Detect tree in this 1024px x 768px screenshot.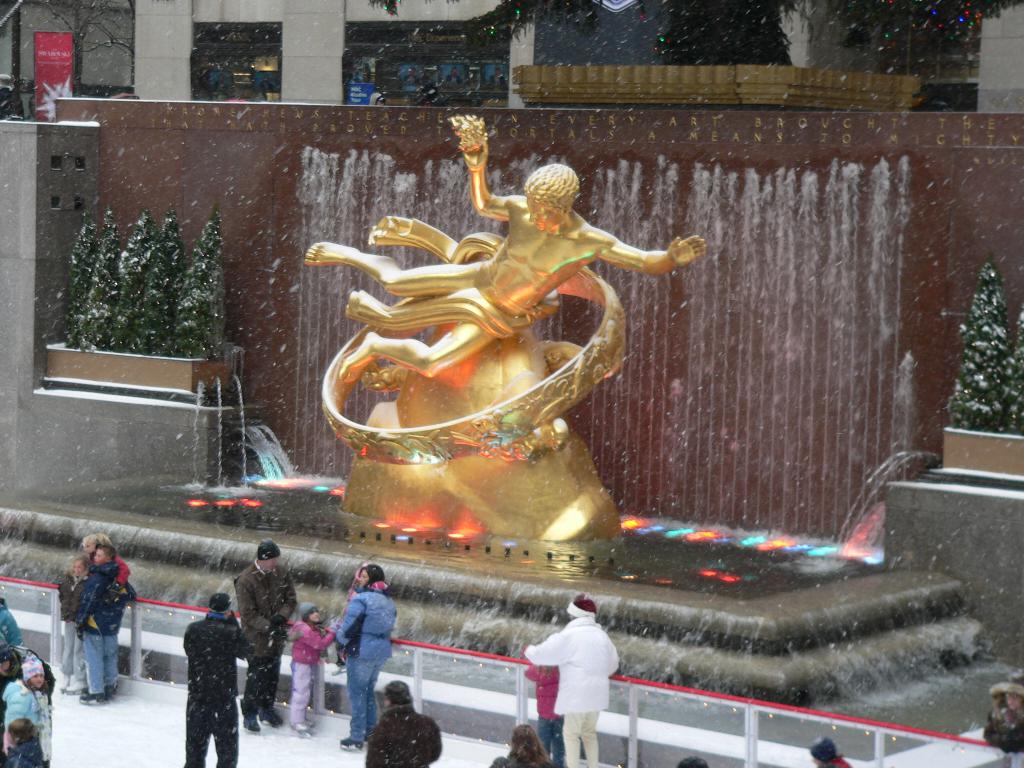
Detection: 655, 0, 797, 70.
